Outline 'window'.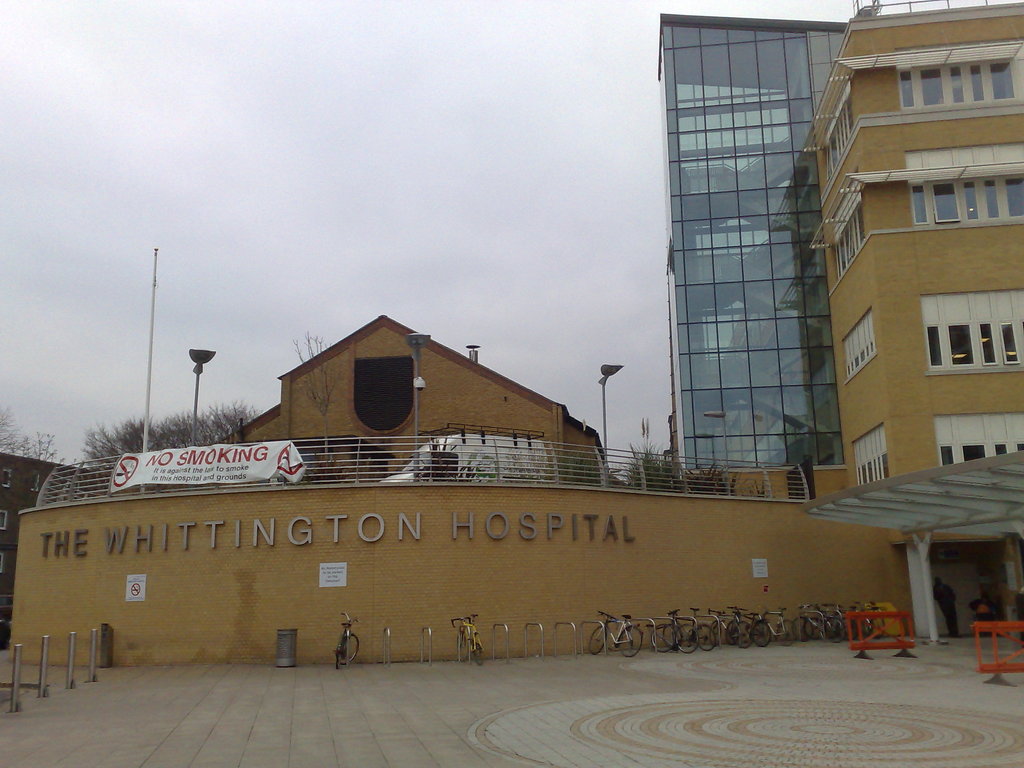
Outline: [x1=897, y1=68, x2=1022, y2=111].
